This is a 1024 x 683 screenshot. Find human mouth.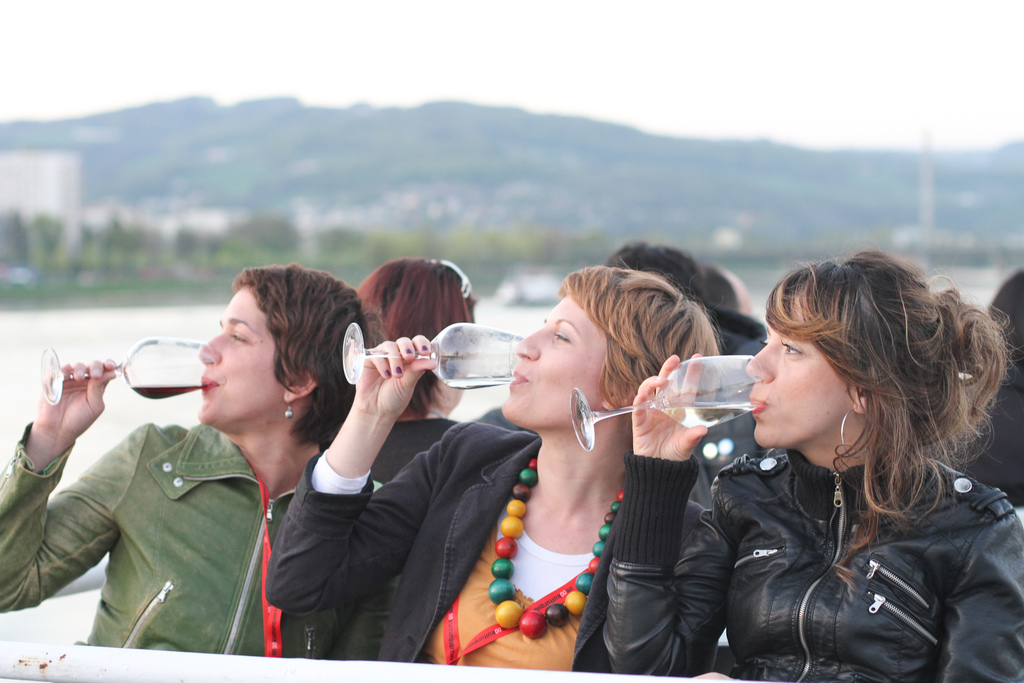
Bounding box: (x1=507, y1=372, x2=528, y2=388).
